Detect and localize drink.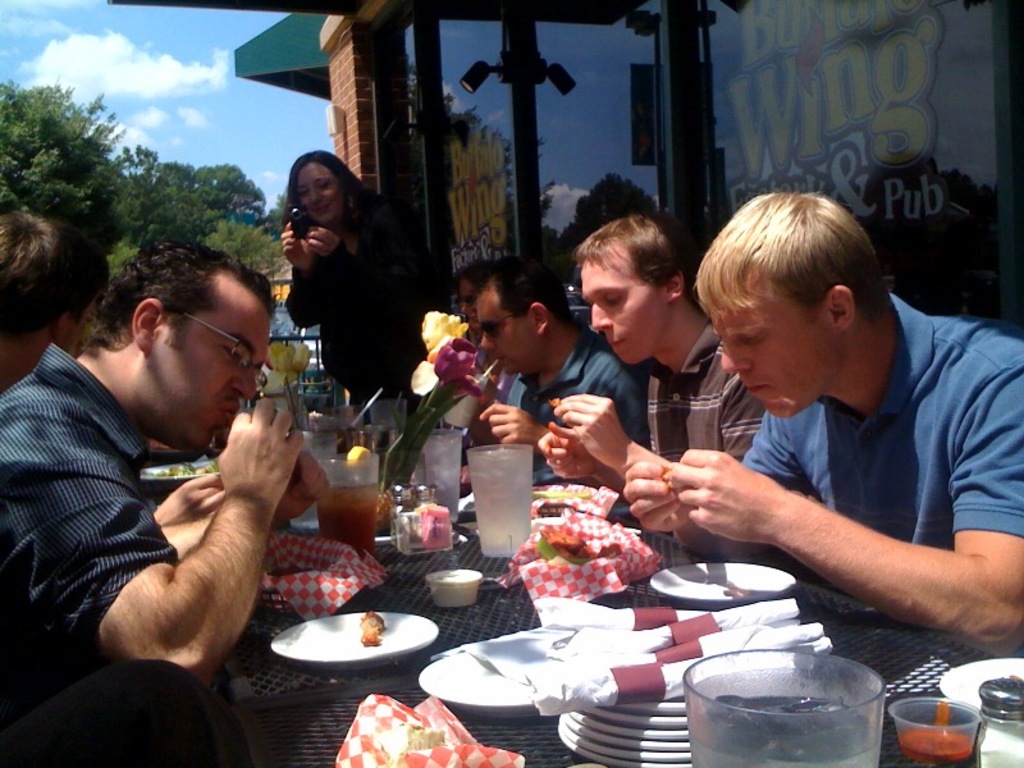
Localized at bbox=[692, 695, 879, 767].
